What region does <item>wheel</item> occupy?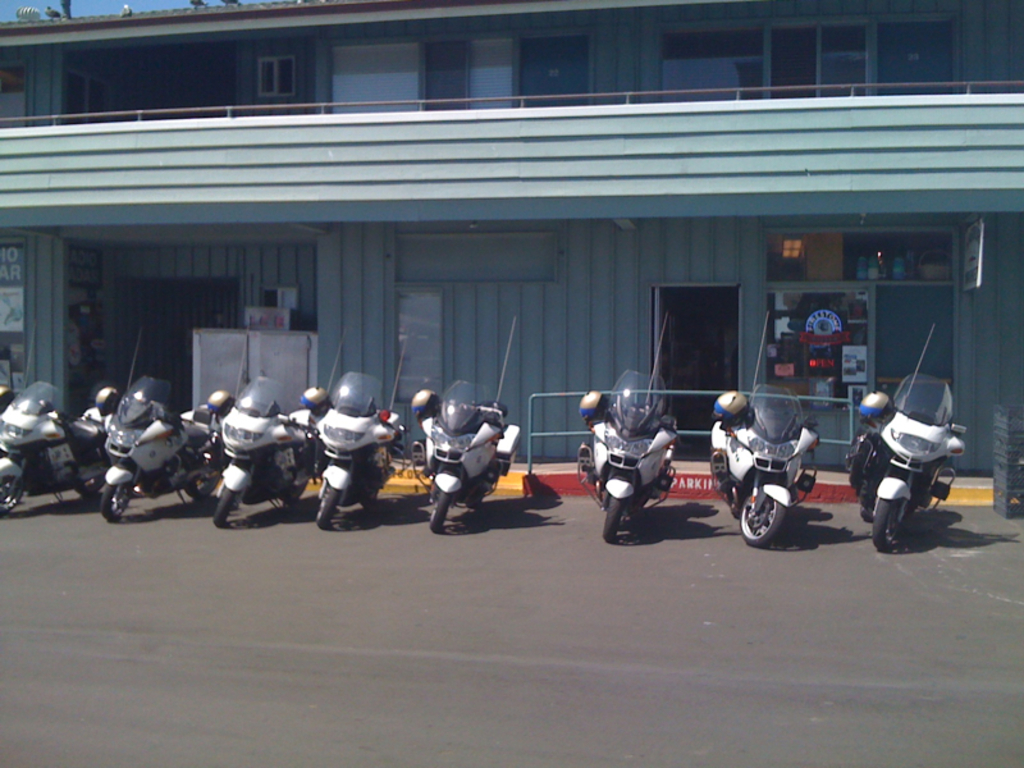
region(430, 493, 451, 532).
